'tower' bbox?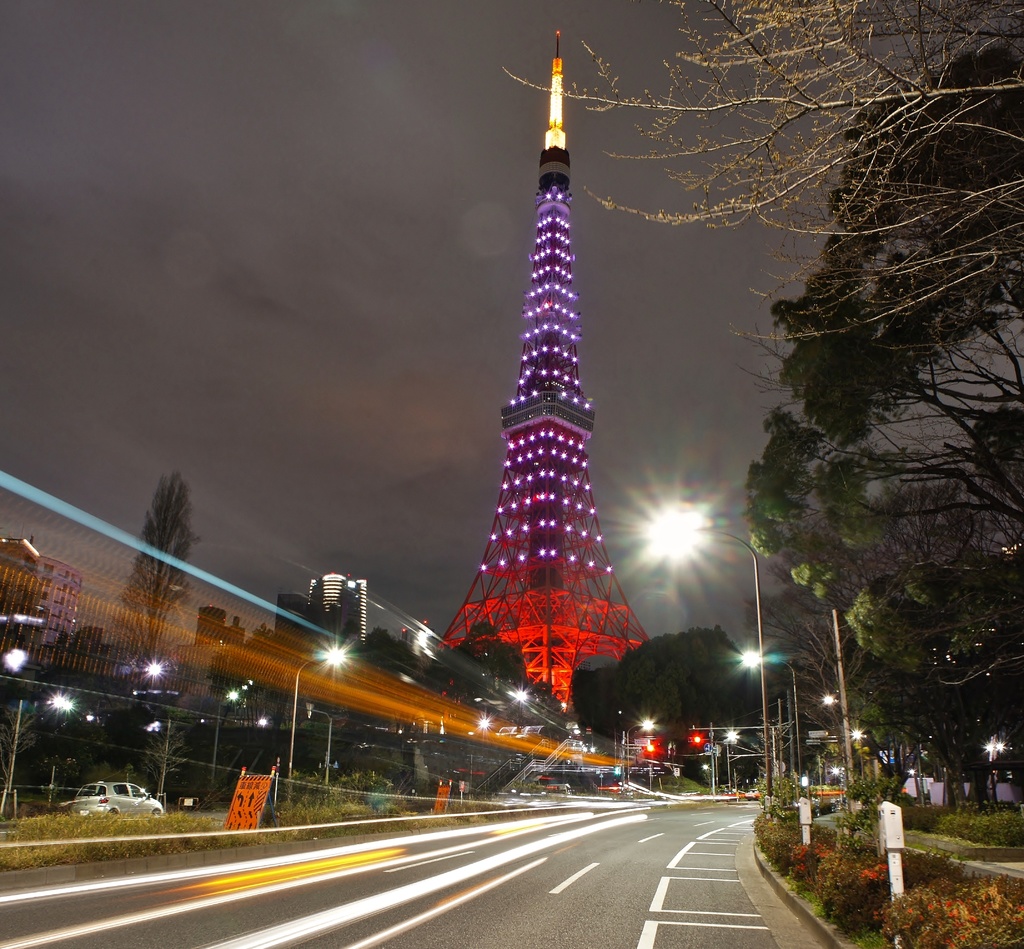
<box>419,0,666,778</box>
